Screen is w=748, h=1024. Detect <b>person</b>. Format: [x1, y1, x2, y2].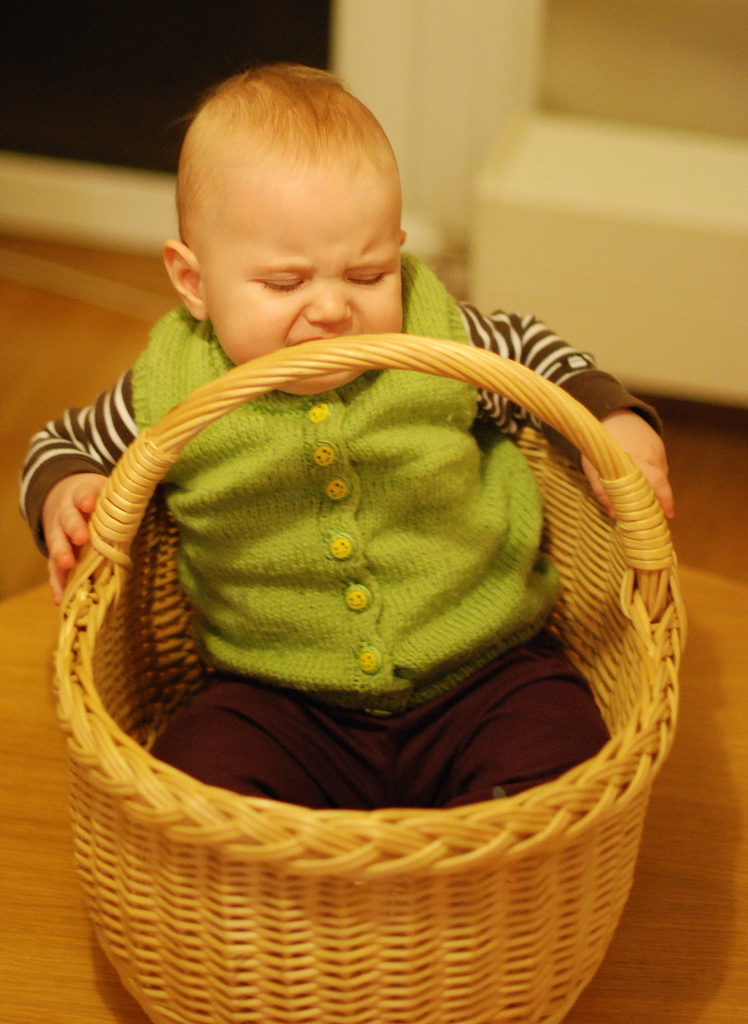
[46, 65, 710, 1015].
